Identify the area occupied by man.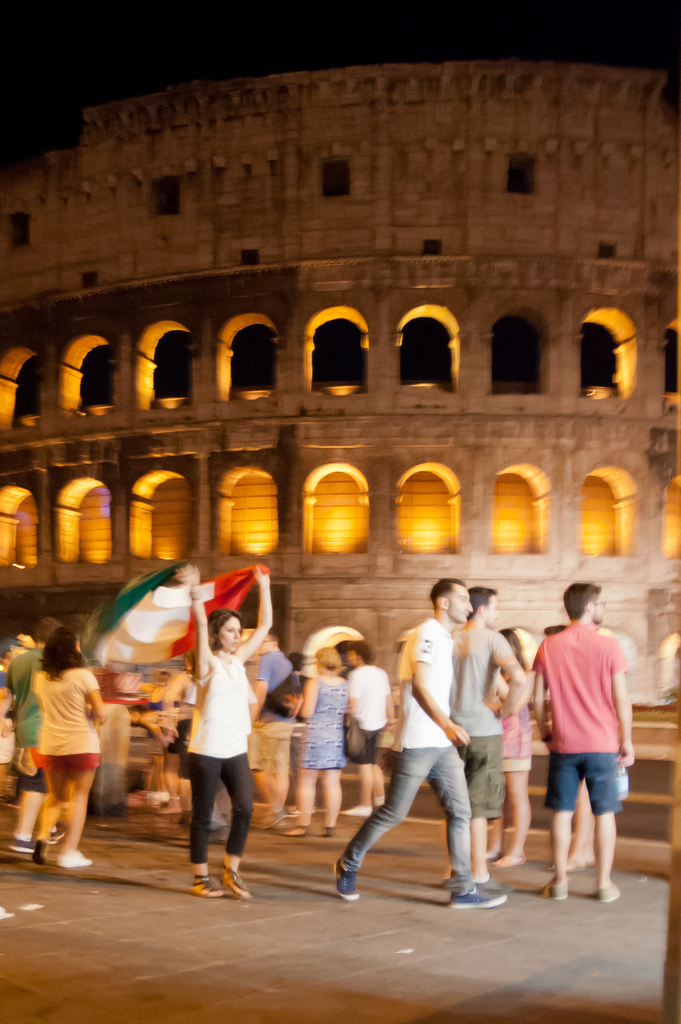
Area: l=8, t=617, r=64, b=867.
